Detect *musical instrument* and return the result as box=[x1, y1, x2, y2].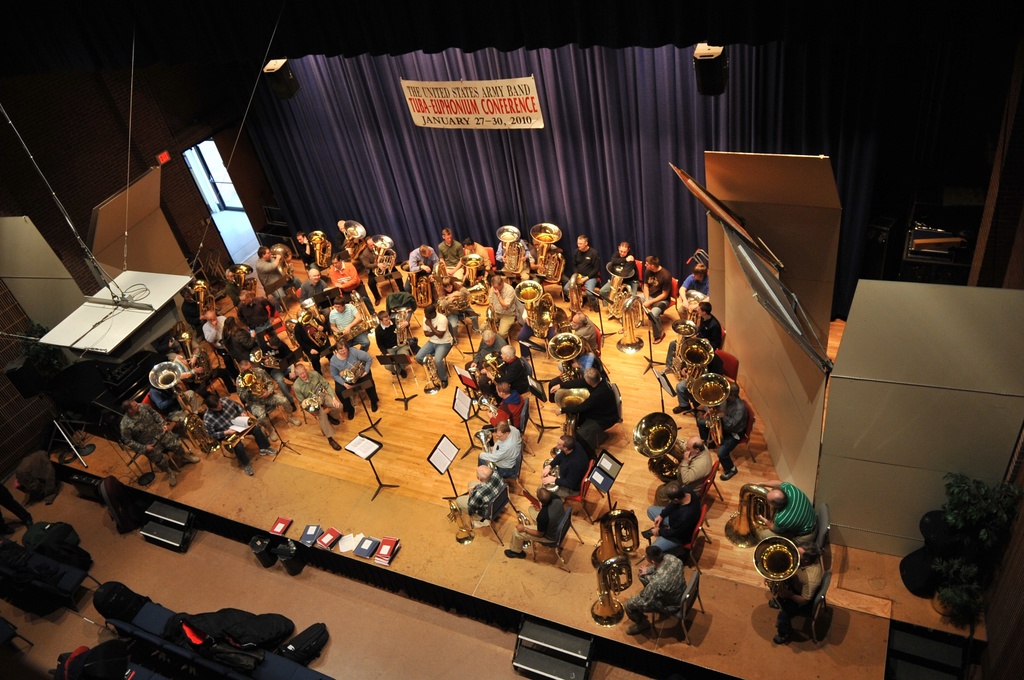
box=[684, 371, 729, 449].
